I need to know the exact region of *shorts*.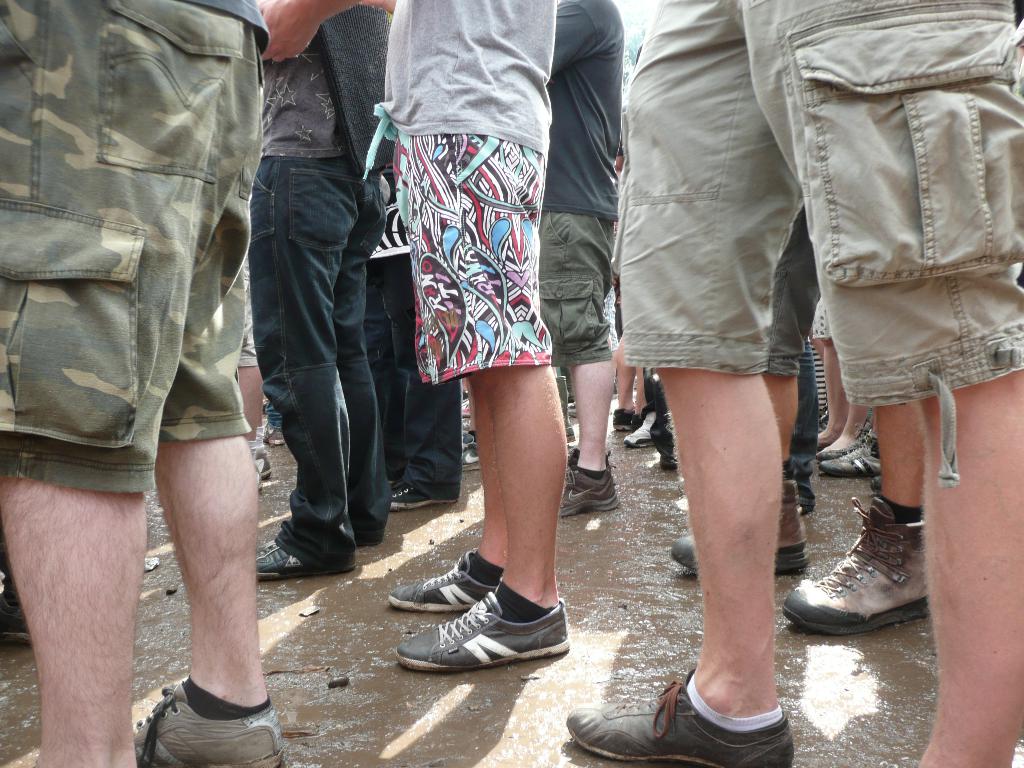
Region: 752,220,808,378.
